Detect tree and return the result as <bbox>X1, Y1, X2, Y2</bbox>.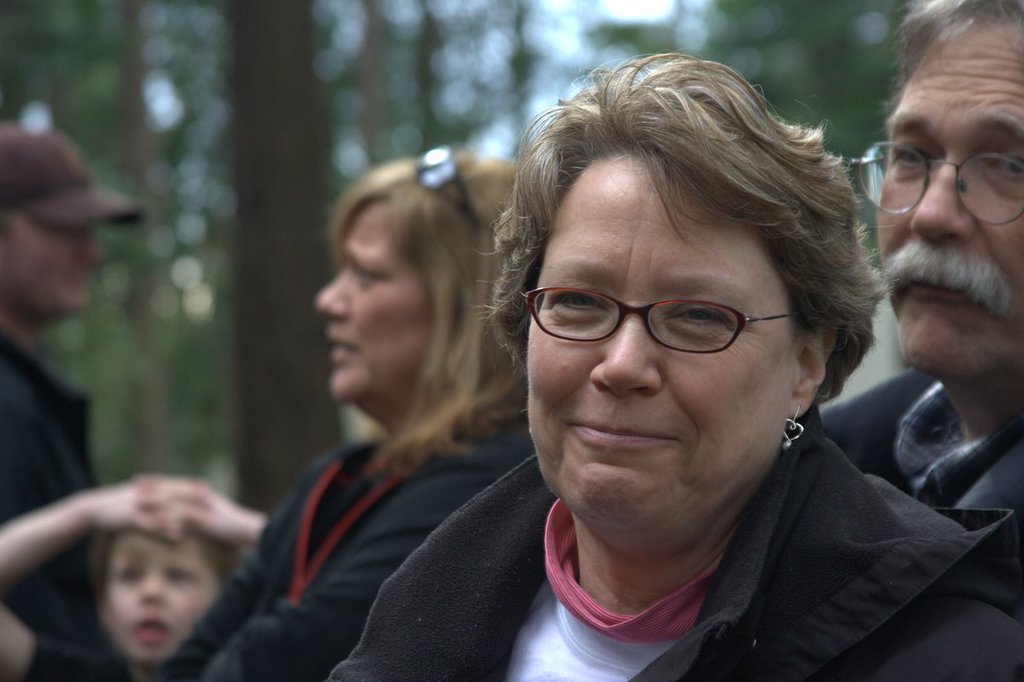
<bbox>354, 0, 385, 169</bbox>.
